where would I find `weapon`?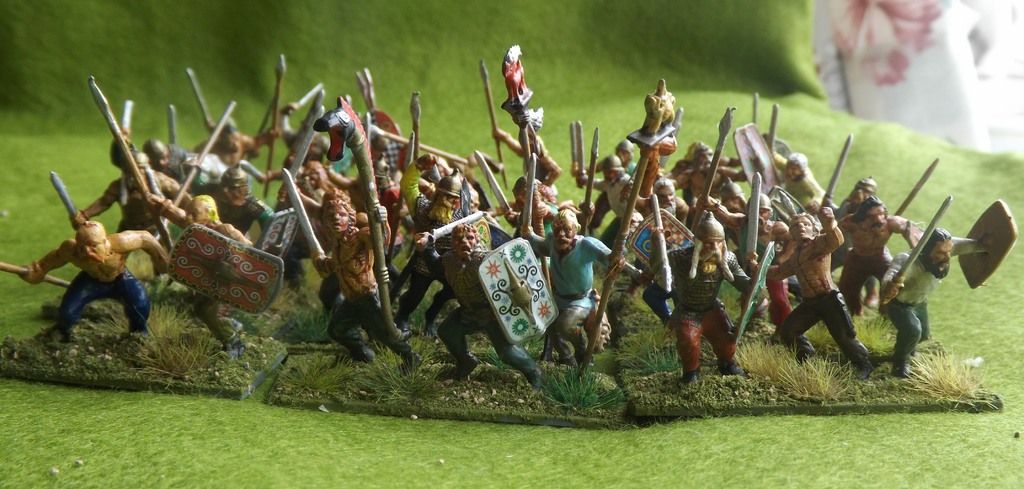
At box=[817, 134, 851, 221].
